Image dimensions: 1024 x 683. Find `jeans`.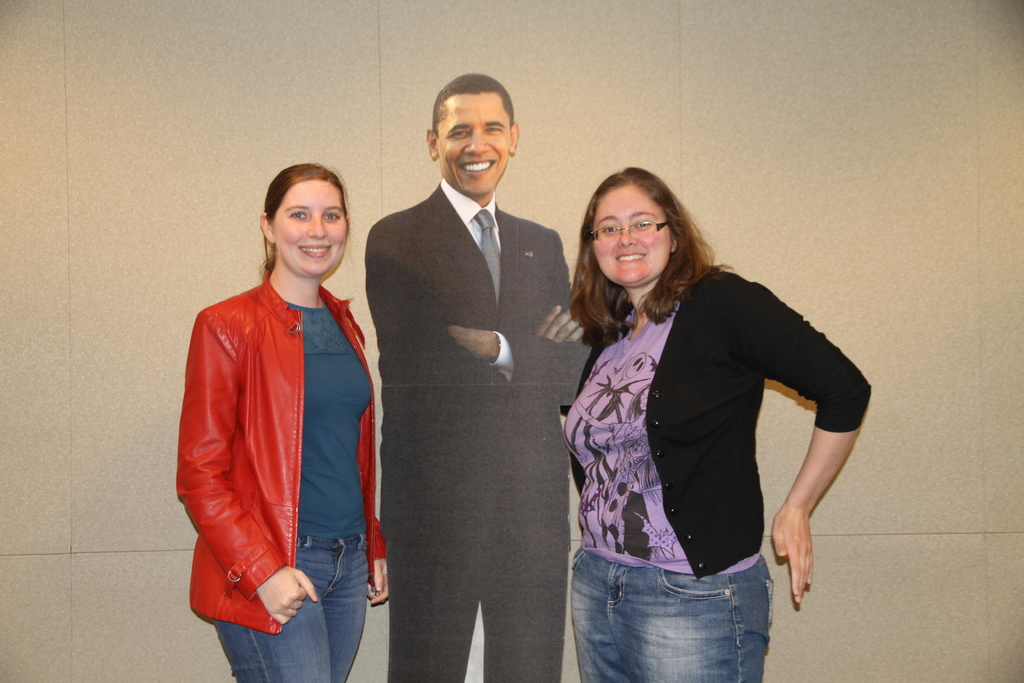
region(216, 534, 363, 682).
